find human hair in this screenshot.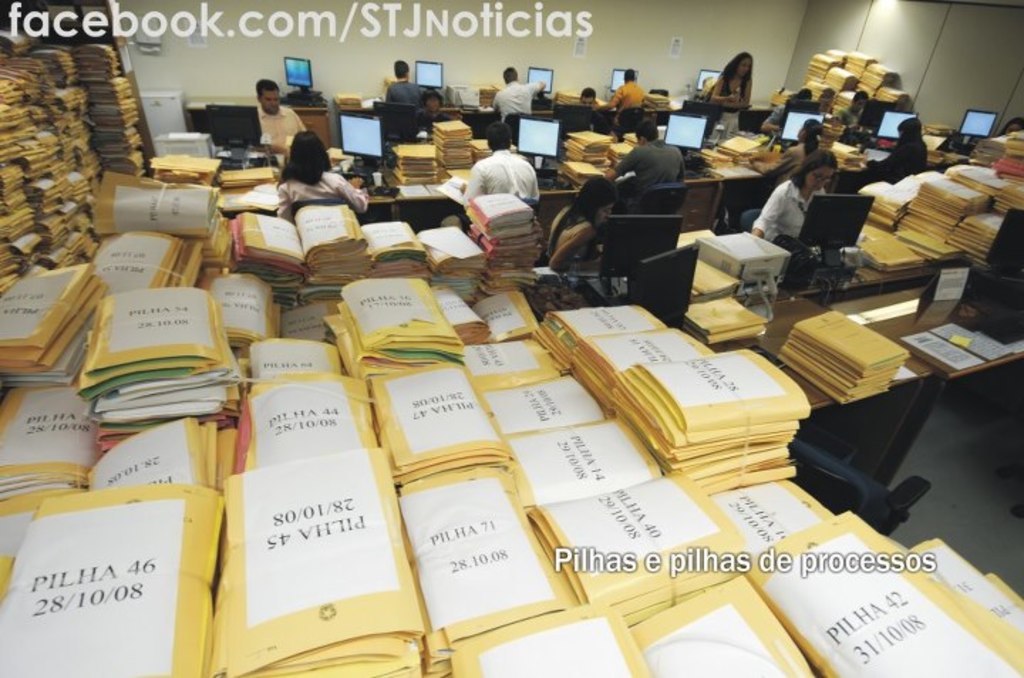
The bounding box for human hair is [left=257, top=78, right=276, bottom=95].
